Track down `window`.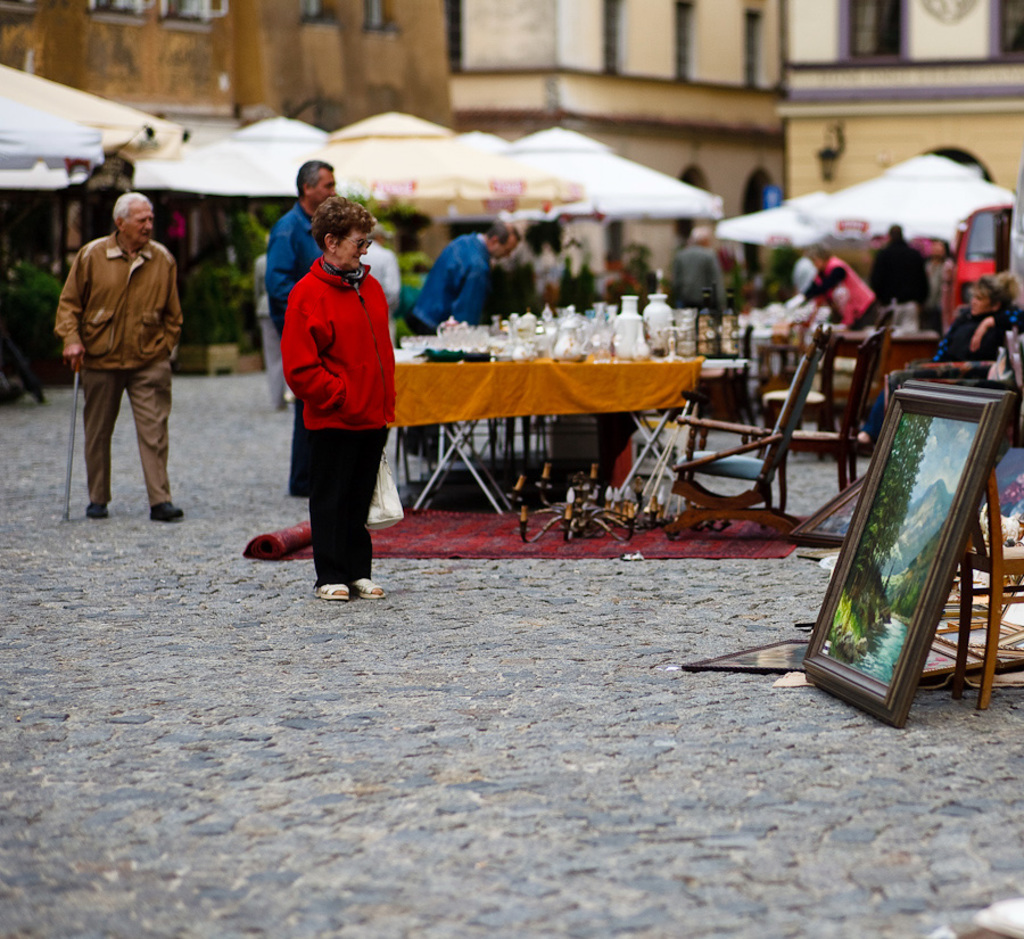
Tracked to crop(86, 0, 156, 30).
